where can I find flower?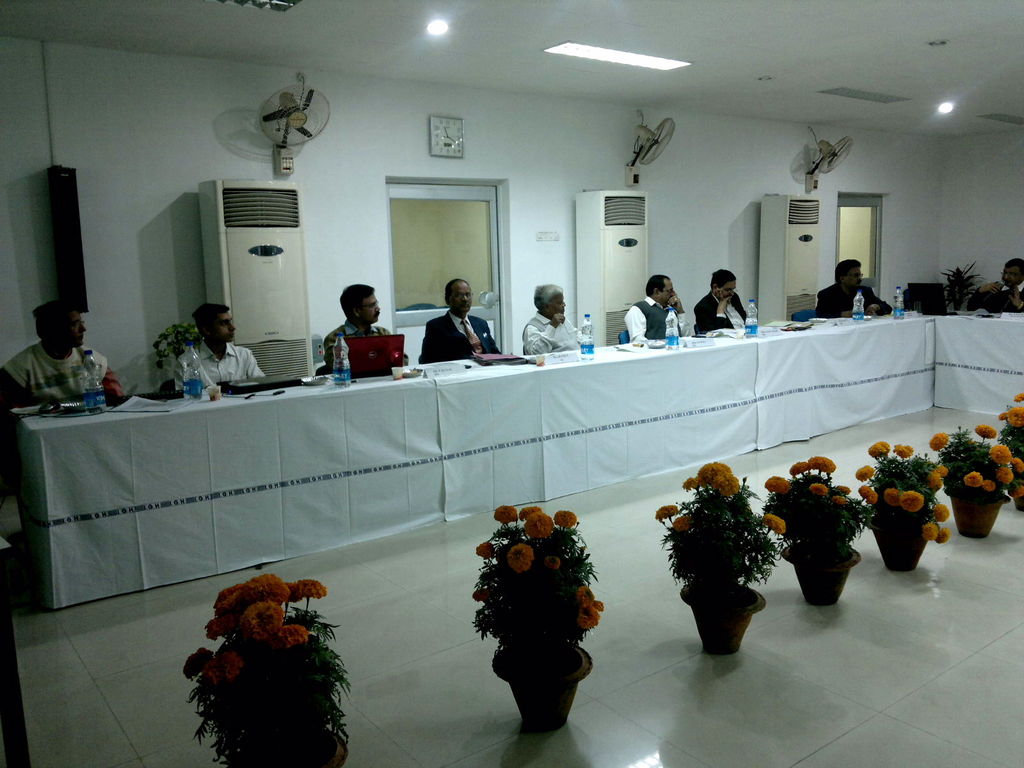
You can find it at (895, 443, 916, 463).
